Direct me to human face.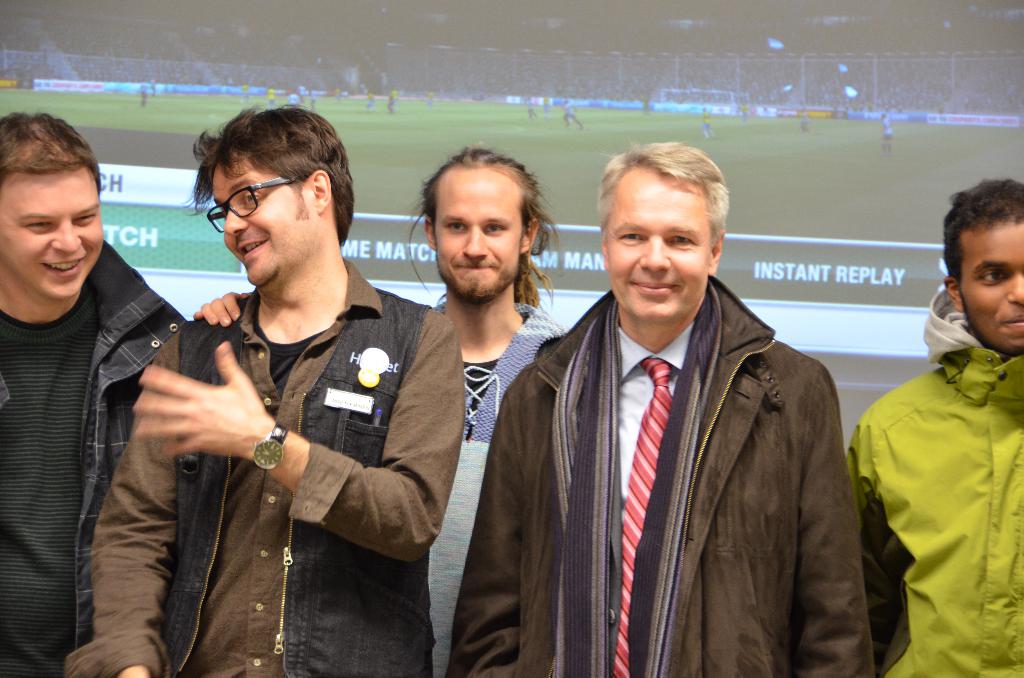
Direction: <bbox>433, 185, 528, 300</bbox>.
